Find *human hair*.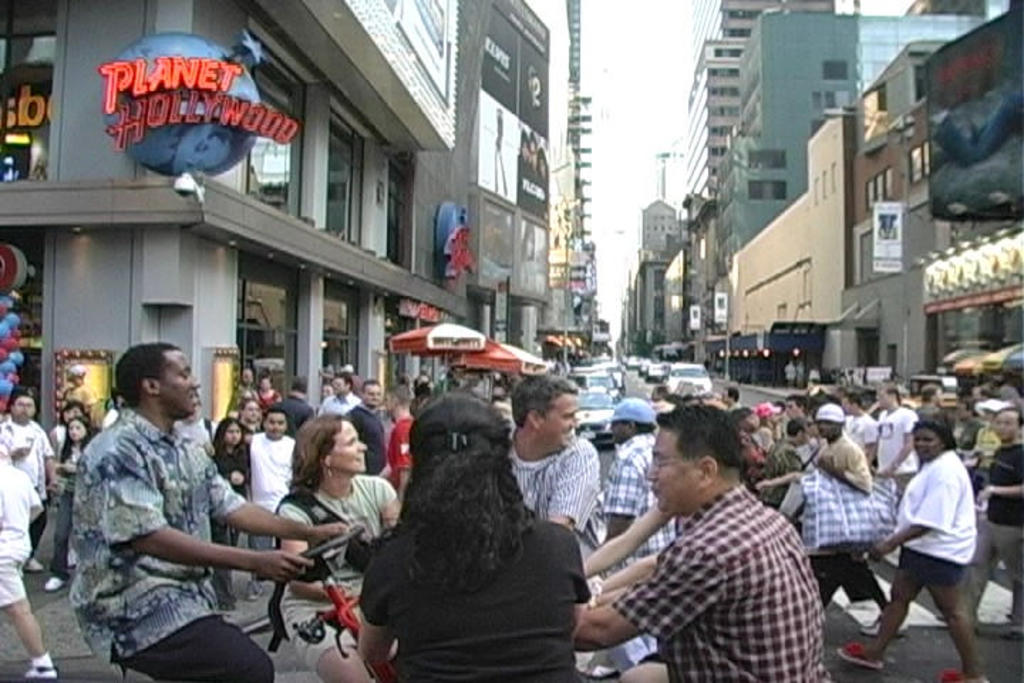
rect(283, 407, 338, 494).
